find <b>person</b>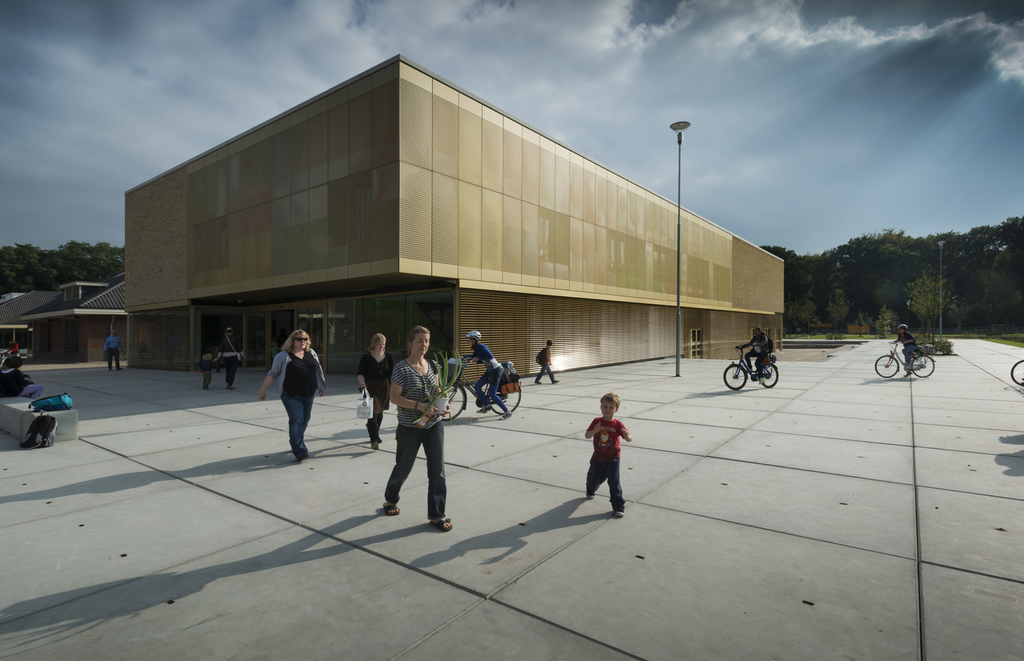
box=[578, 393, 635, 516]
